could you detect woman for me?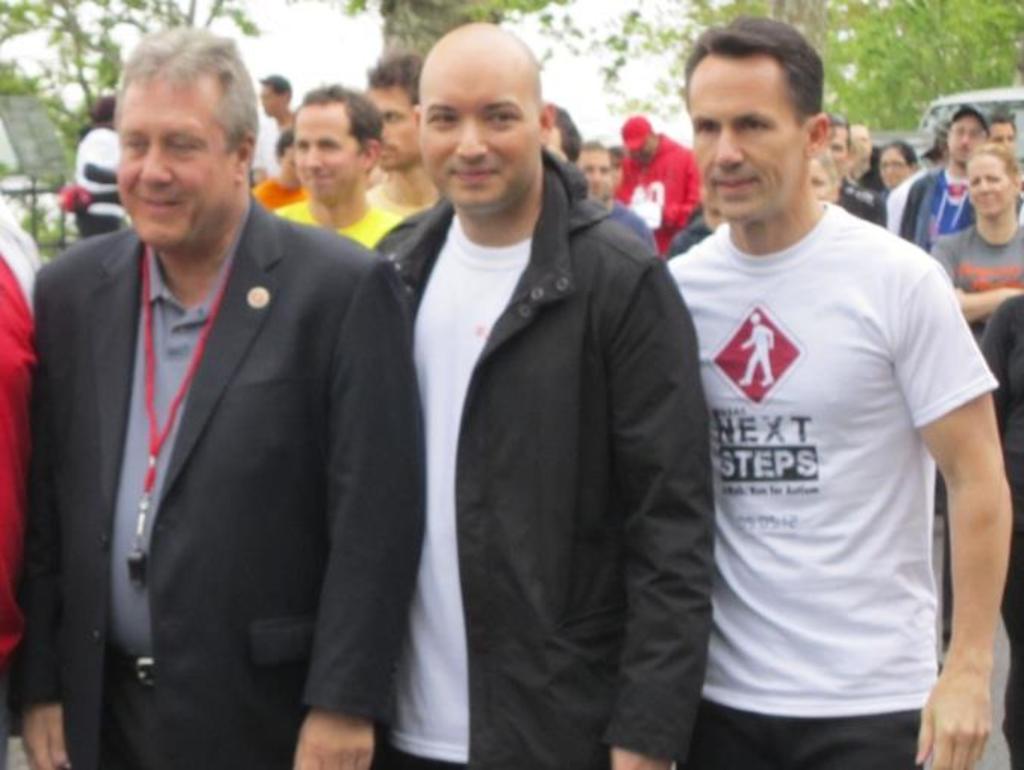
Detection result: x1=874, y1=141, x2=924, y2=196.
